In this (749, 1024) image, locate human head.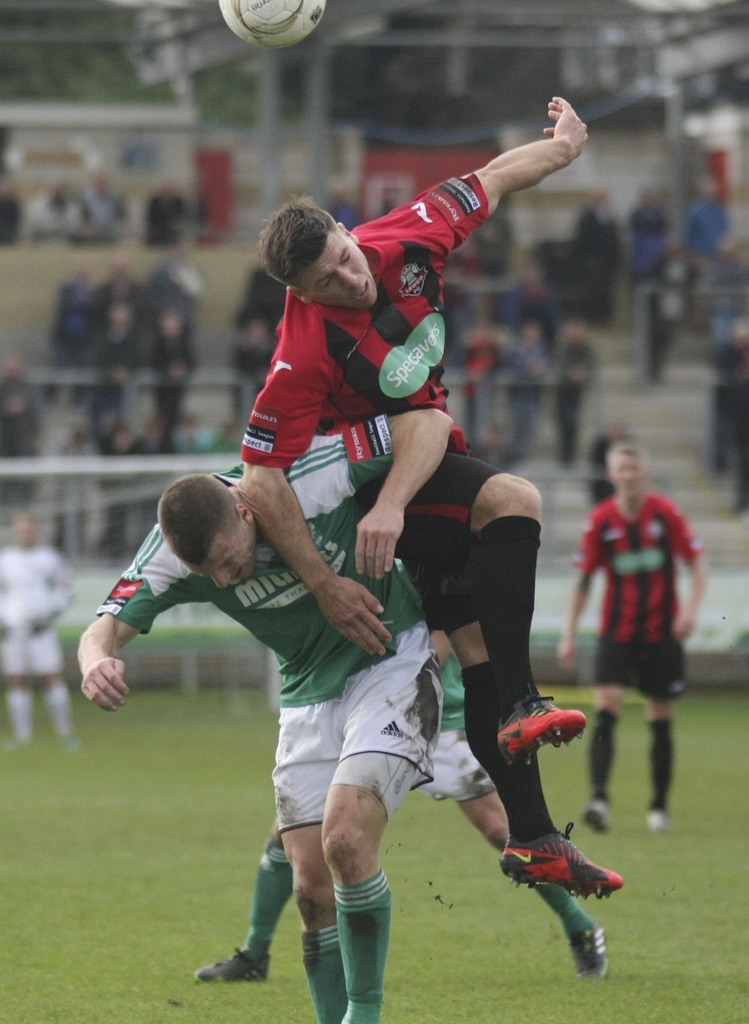
Bounding box: 261,191,387,297.
